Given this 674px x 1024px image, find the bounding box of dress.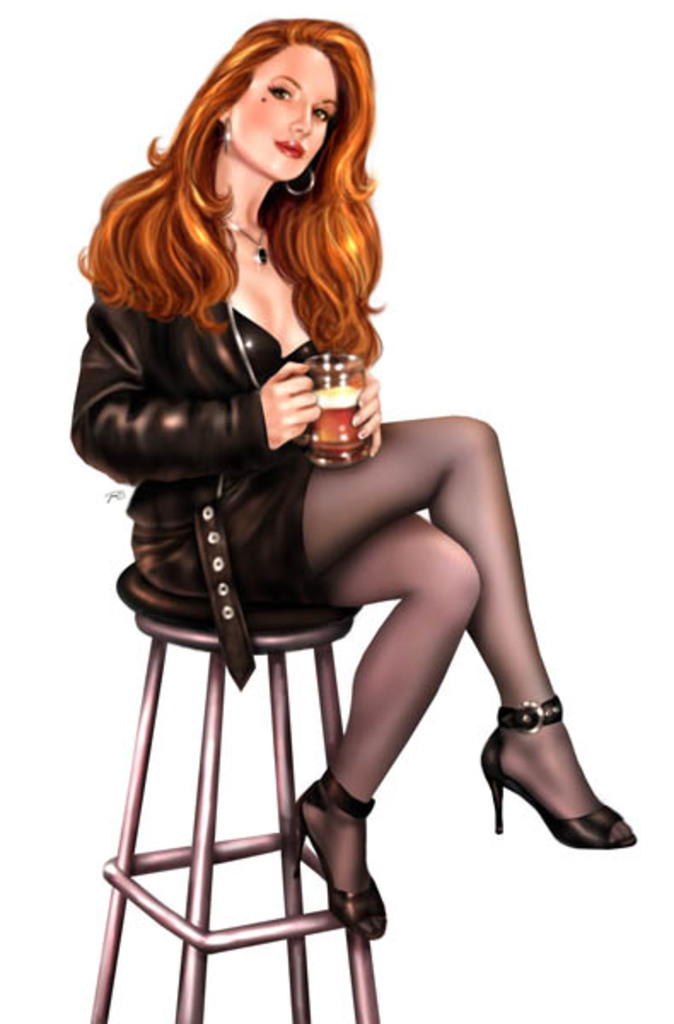
select_region(237, 307, 322, 606).
